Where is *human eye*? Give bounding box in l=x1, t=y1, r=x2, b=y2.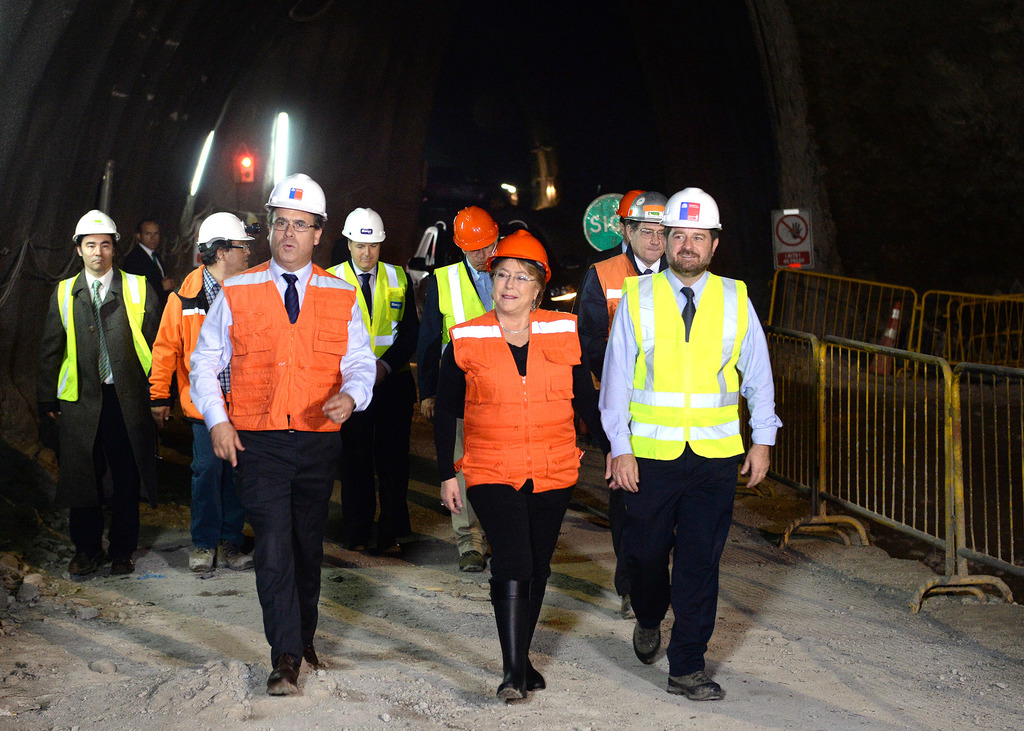
l=295, t=221, r=305, b=229.
